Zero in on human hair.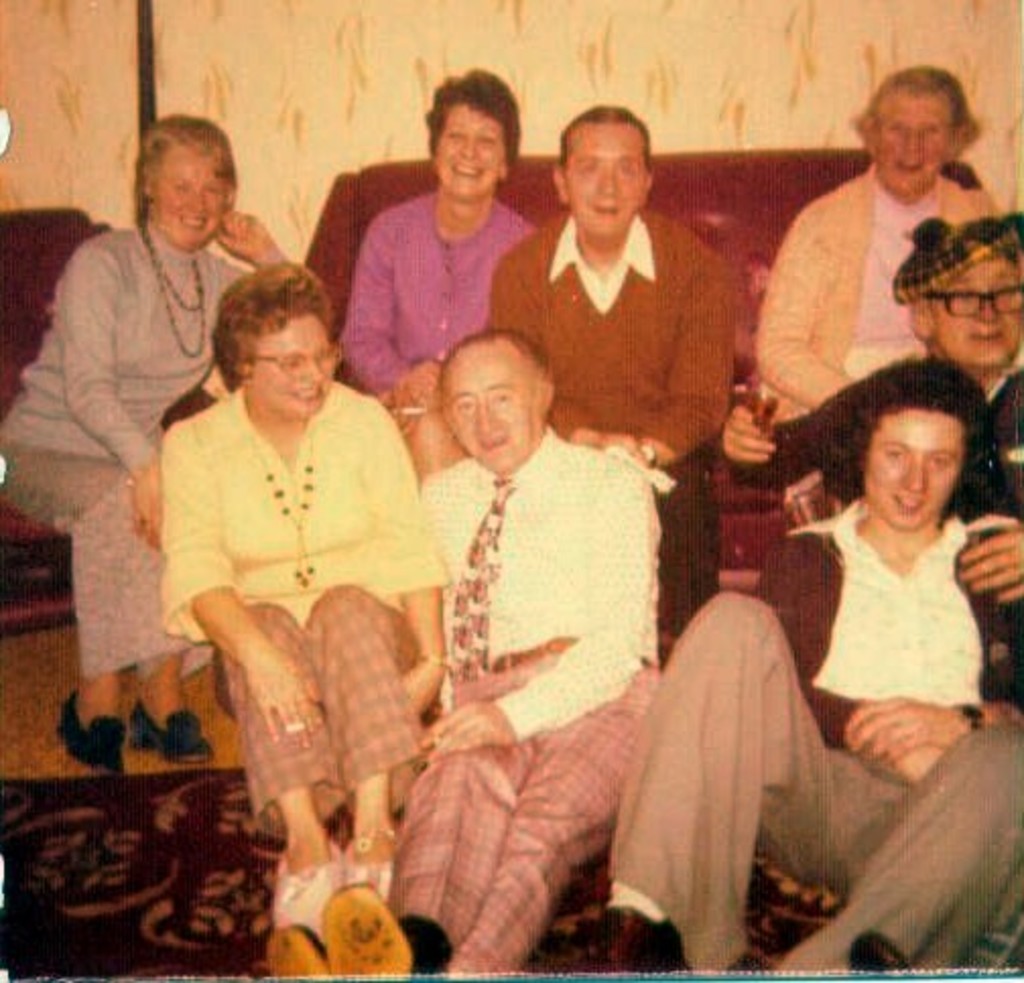
Zeroed in: [435, 329, 551, 398].
